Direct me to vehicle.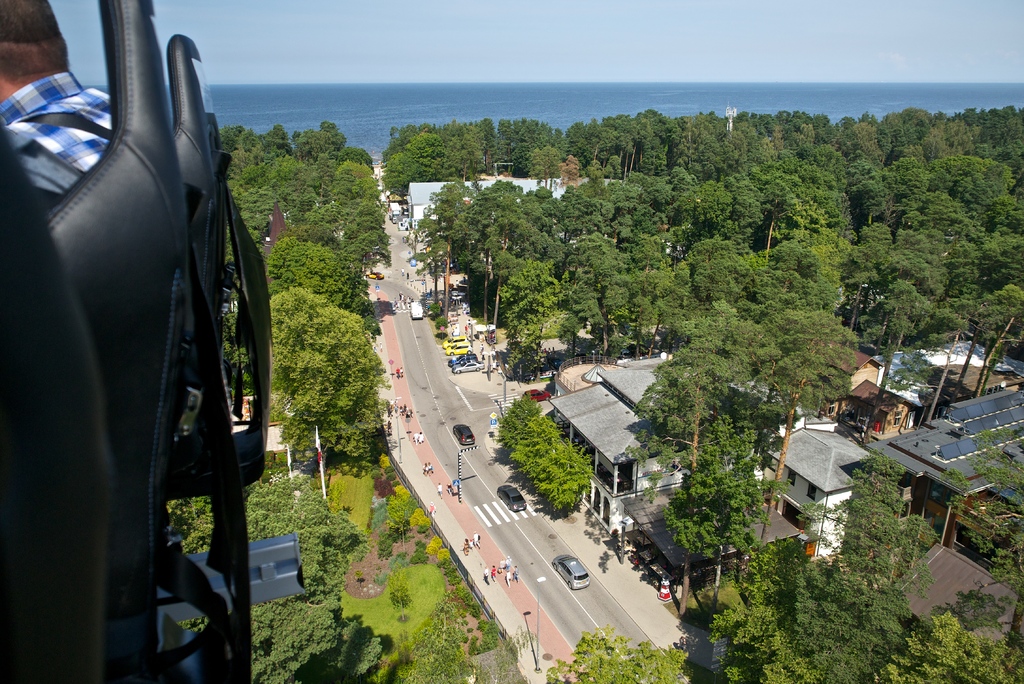
Direction: pyautogui.locateOnScreen(361, 273, 383, 281).
